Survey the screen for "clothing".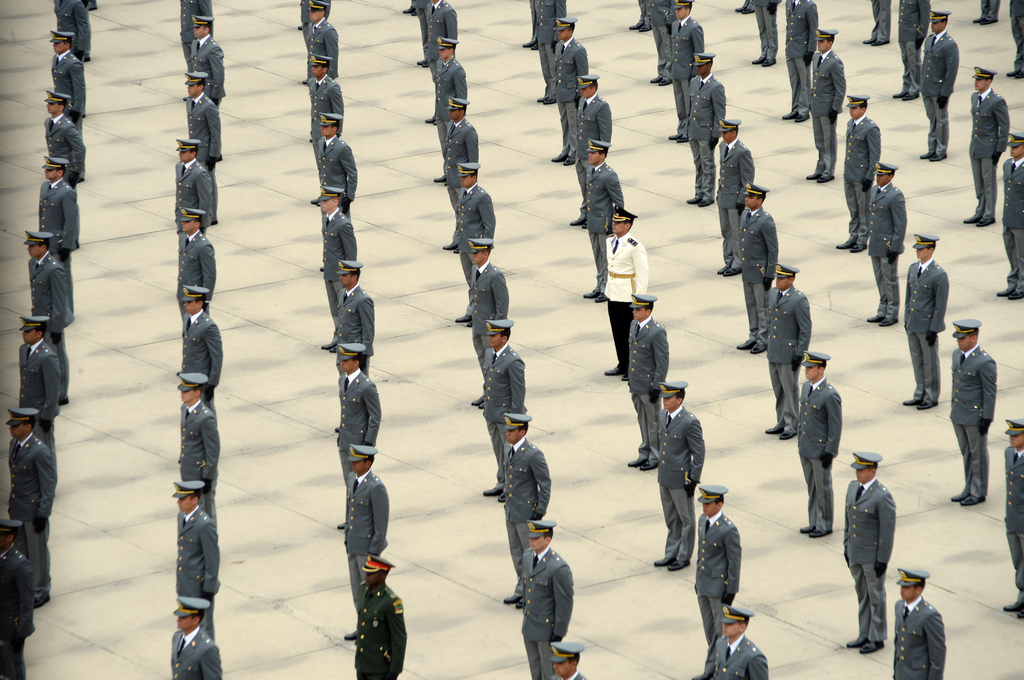
Survey found: 648/0/676/79.
